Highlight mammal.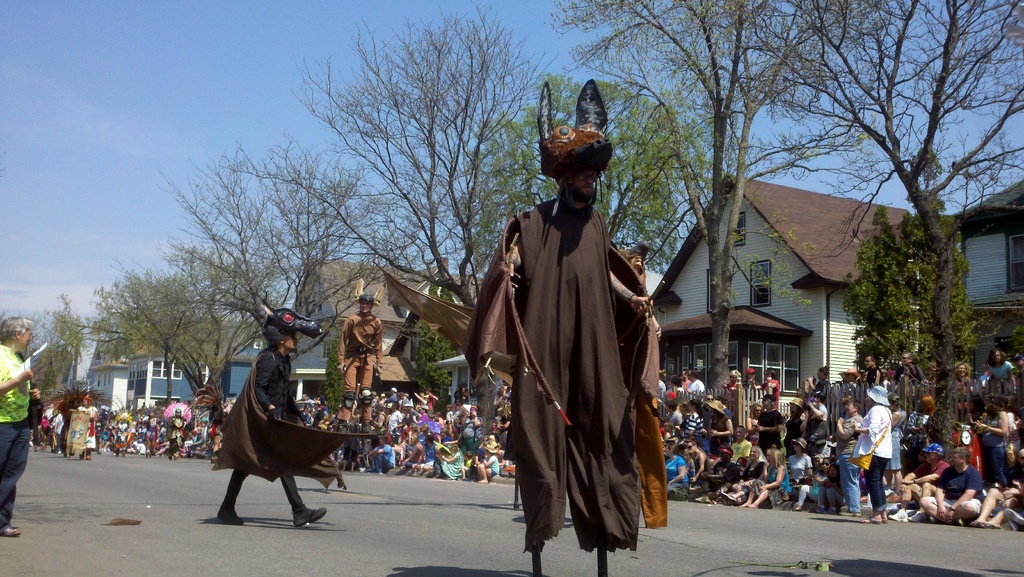
Highlighted region: x1=0 y1=316 x2=39 y2=539.
